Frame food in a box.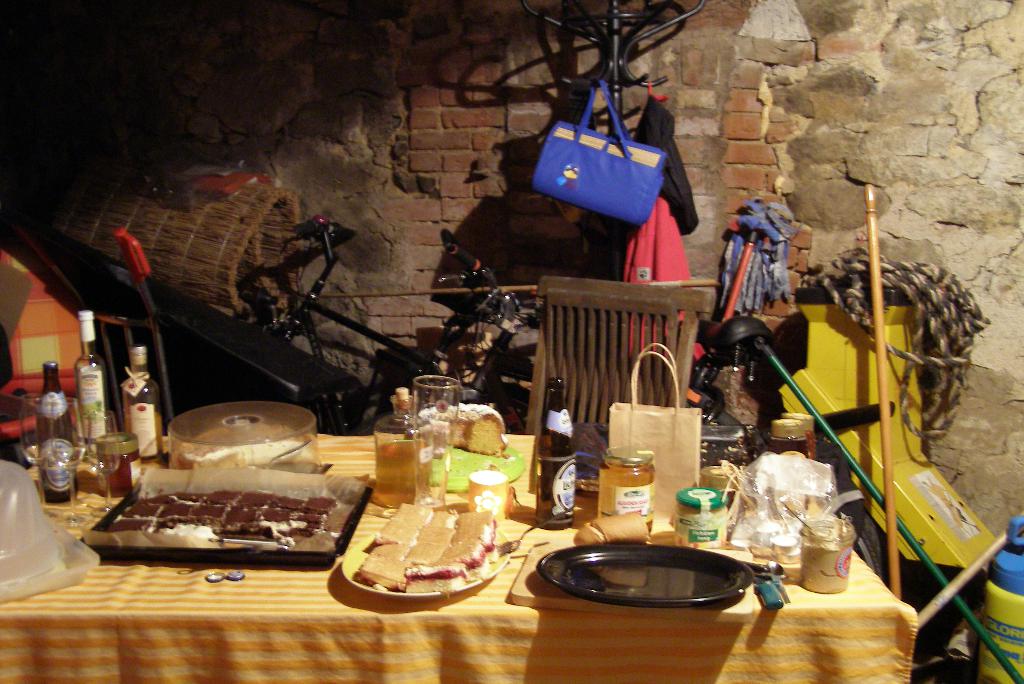
{"x1": 419, "y1": 401, "x2": 509, "y2": 460}.
